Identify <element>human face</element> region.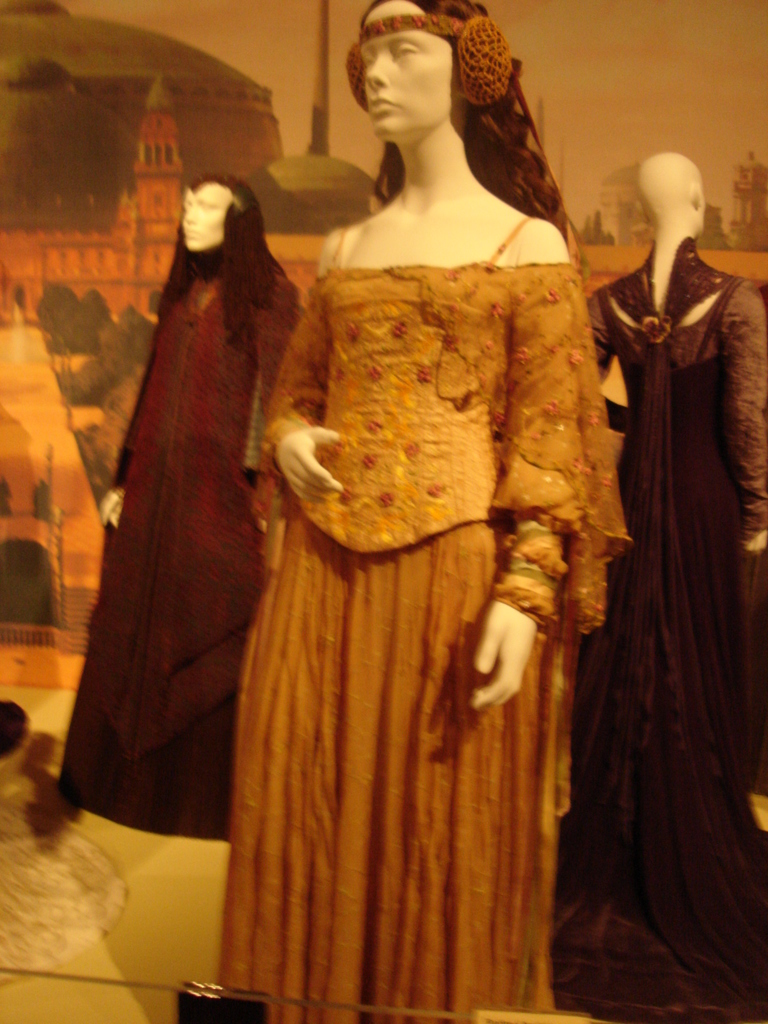
Region: <bbox>360, 1, 449, 125</bbox>.
